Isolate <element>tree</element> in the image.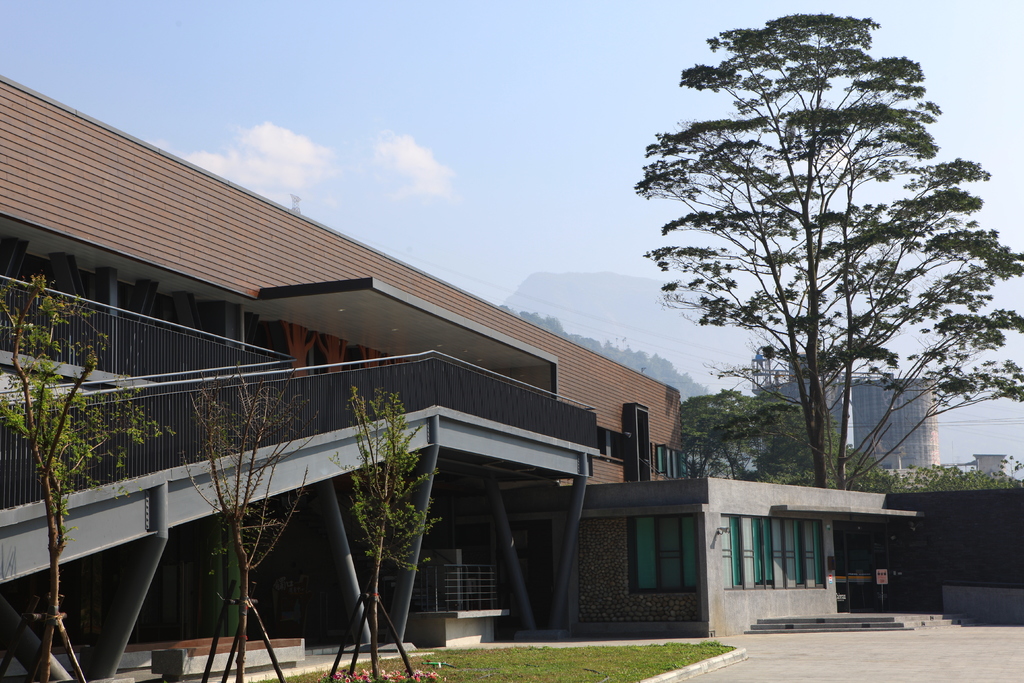
Isolated region: Rect(0, 276, 178, 682).
